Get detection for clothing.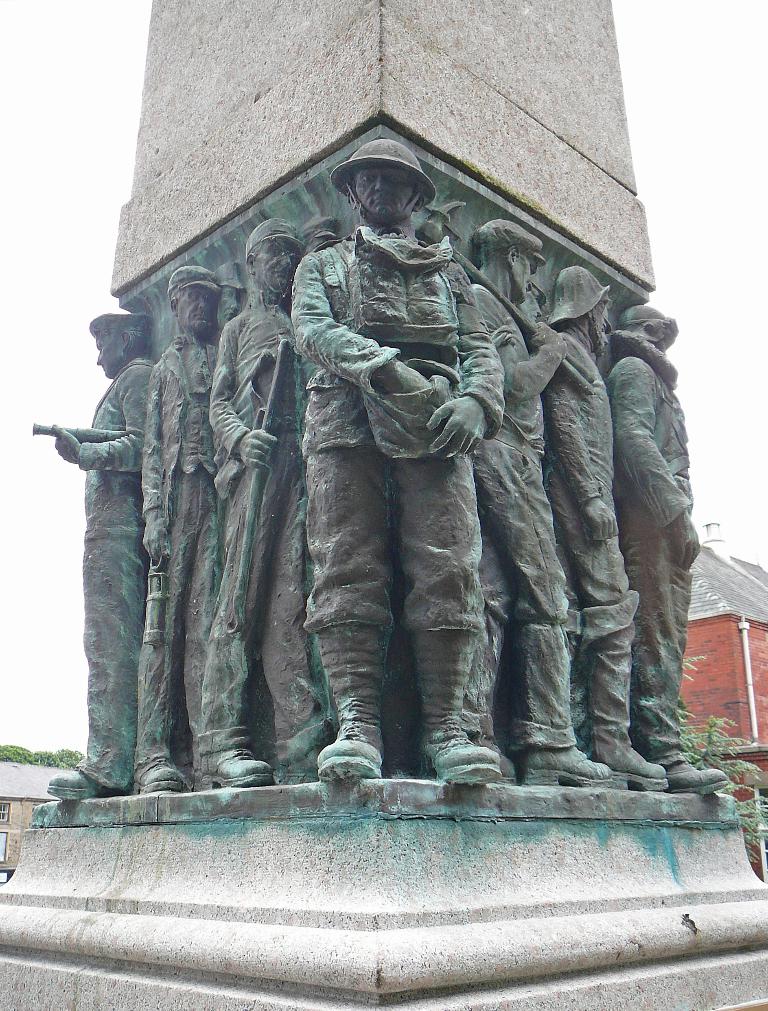
Detection: x1=241, y1=219, x2=302, y2=263.
